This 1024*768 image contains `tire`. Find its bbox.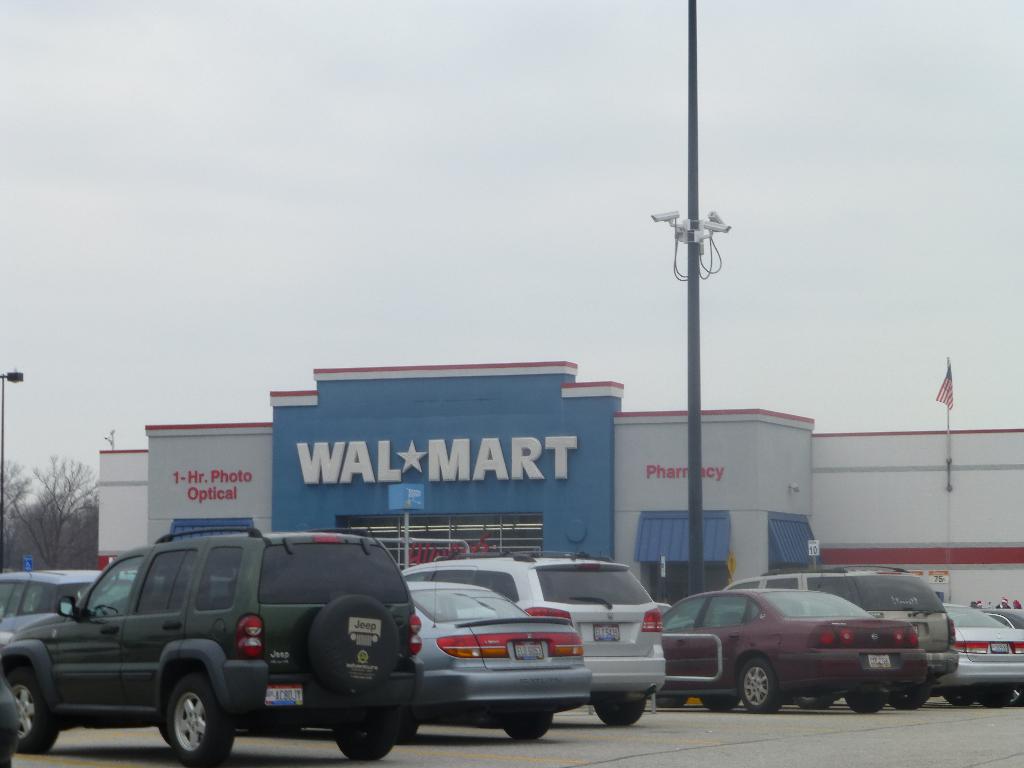
locate(593, 695, 648, 726).
